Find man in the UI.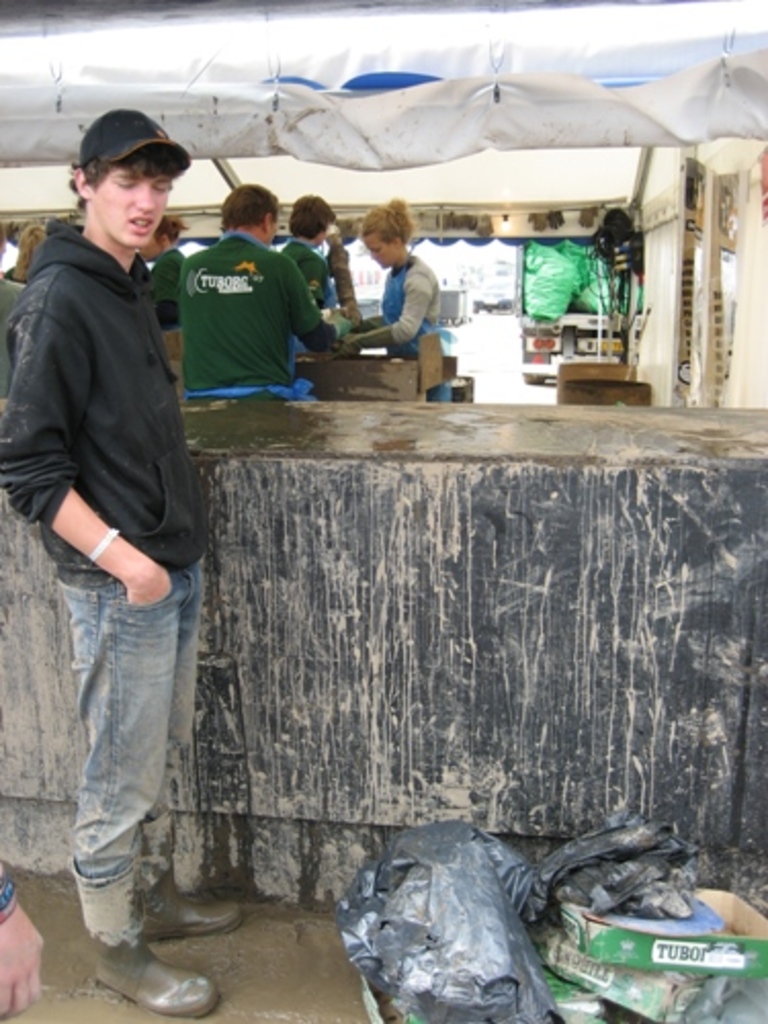
UI element at [12, 90, 229, 958].
